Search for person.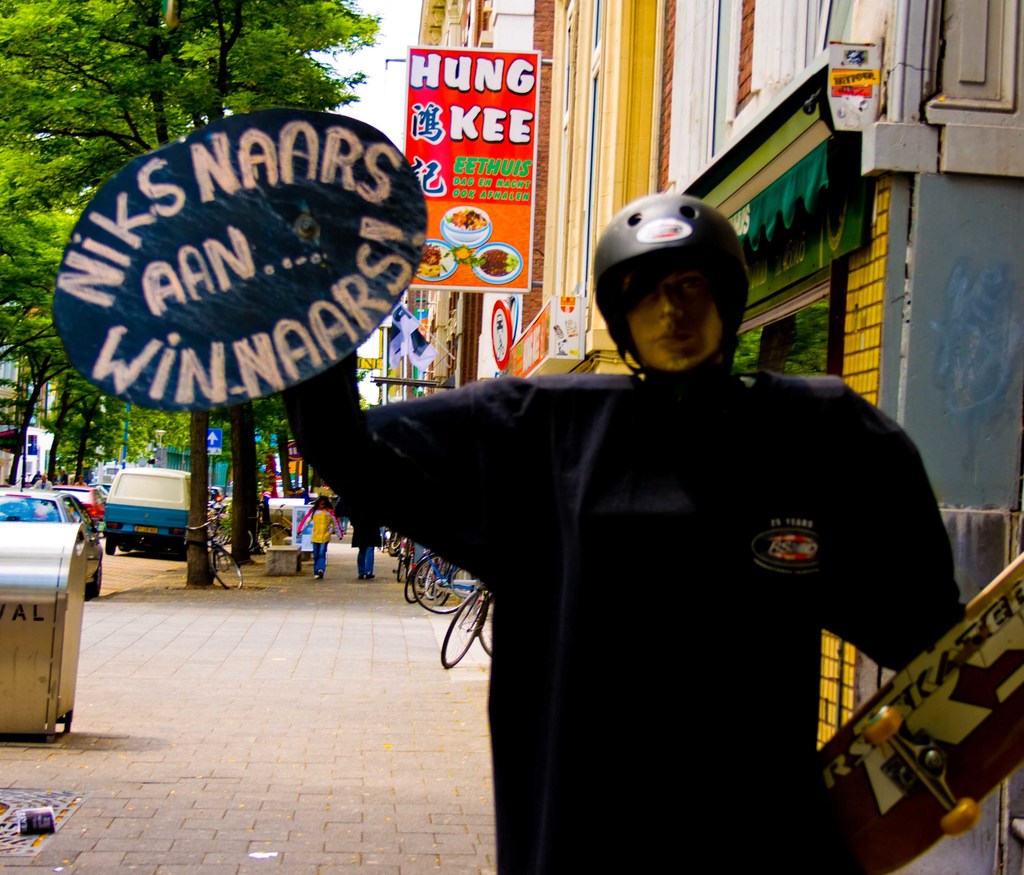
Found at [left=286, top=189, right=973, bottom=874].
